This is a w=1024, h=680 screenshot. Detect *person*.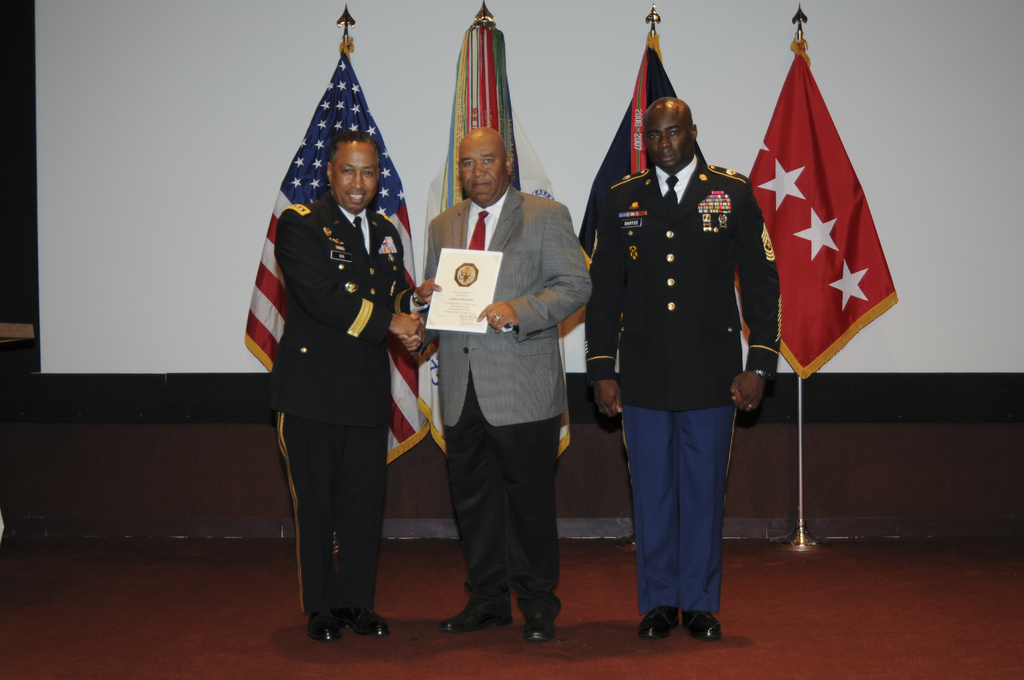
locate(598, 61, 786, 645).
